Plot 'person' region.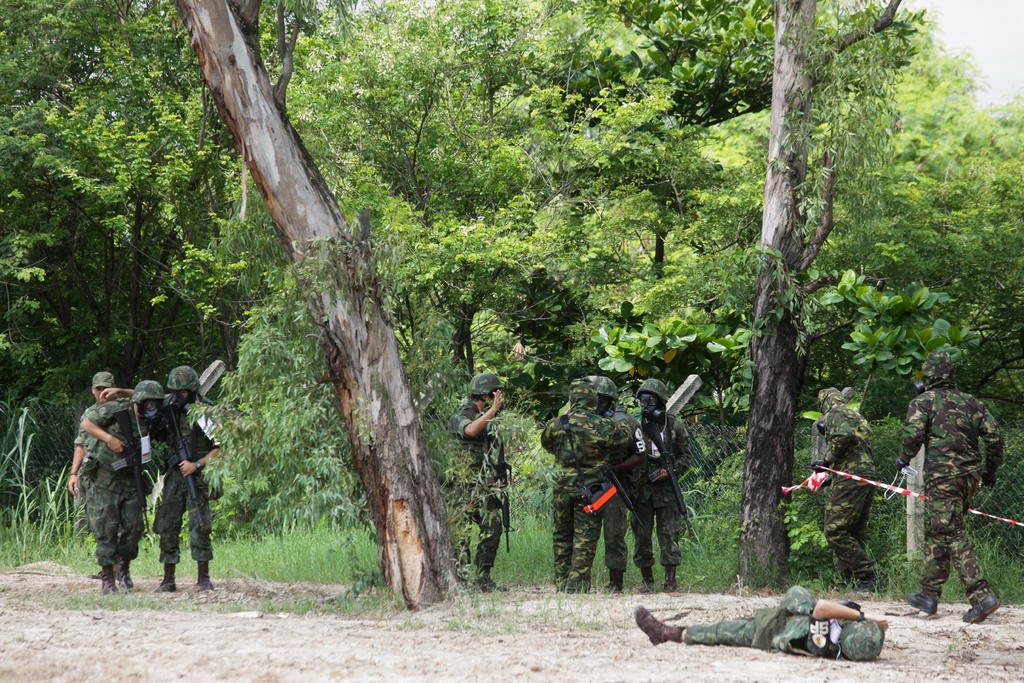
Plotted at l=79, t=375, r=179, b=591.
